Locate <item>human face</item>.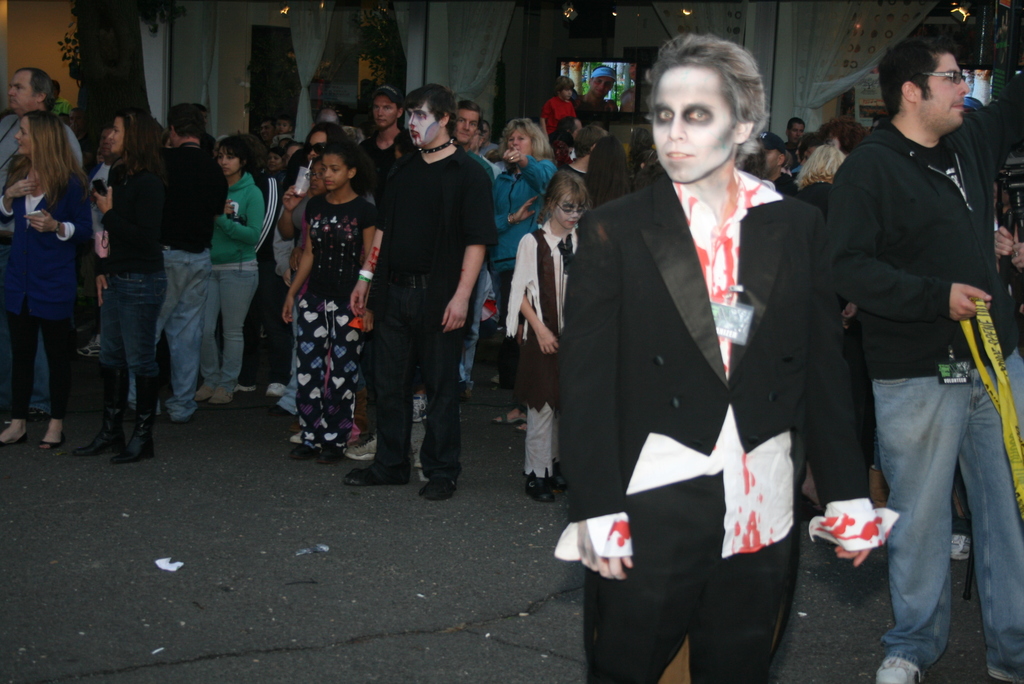
Bounding box: <region>627, 65, 635, 80</region>.
